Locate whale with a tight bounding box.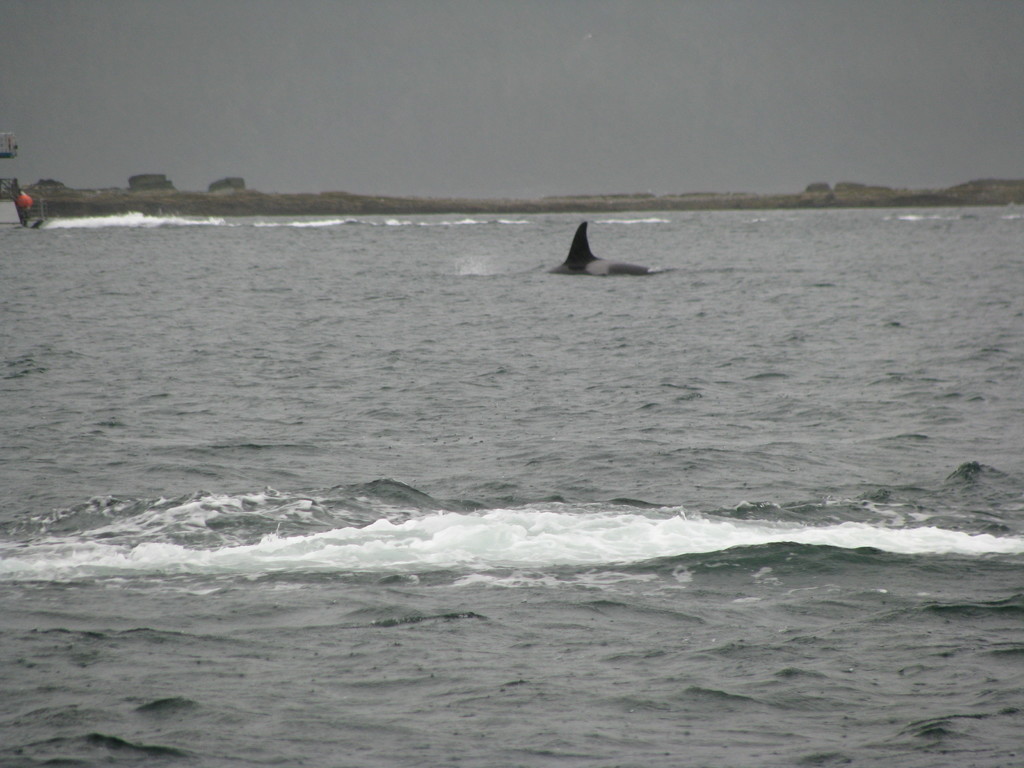
select_region(546, 220, 652, 274).
